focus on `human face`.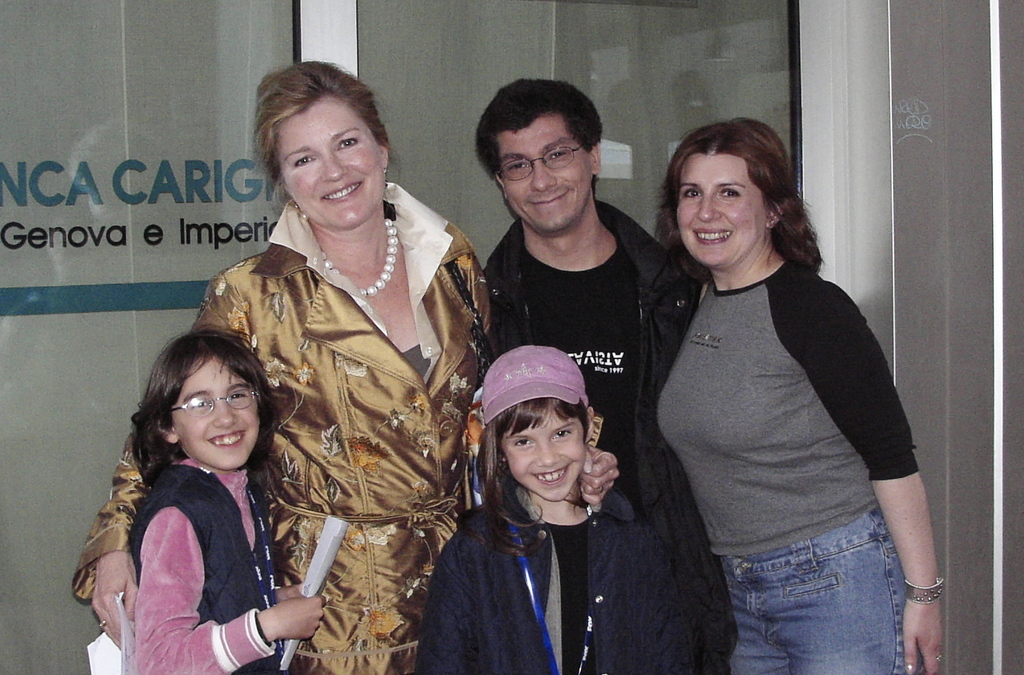
Focused at x1=273, y1=104, x2=386, y2=223.
